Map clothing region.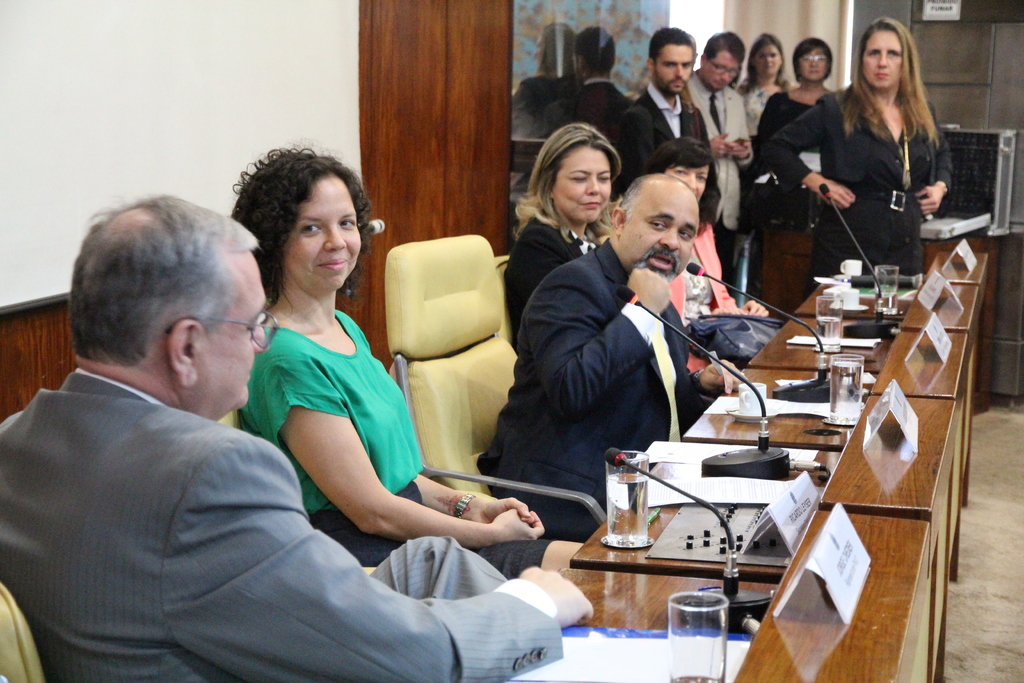
Mapped to bbox=[466, 231, 709, 544].
